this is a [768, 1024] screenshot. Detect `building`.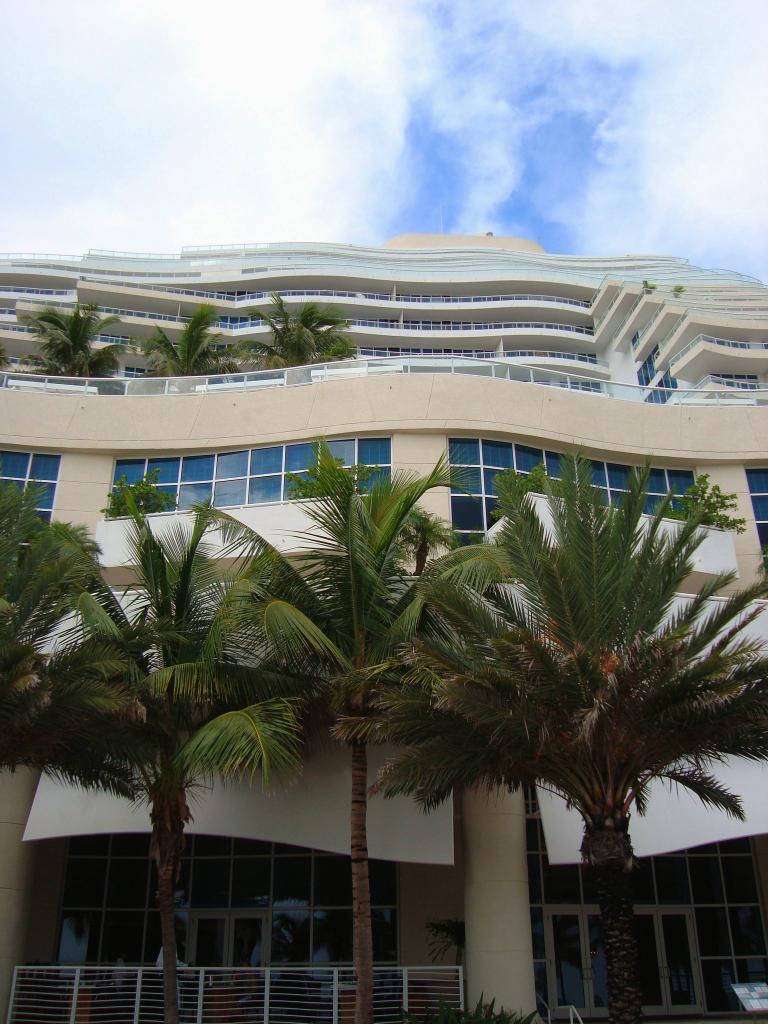
locate(1, 238, 767, 1023).
